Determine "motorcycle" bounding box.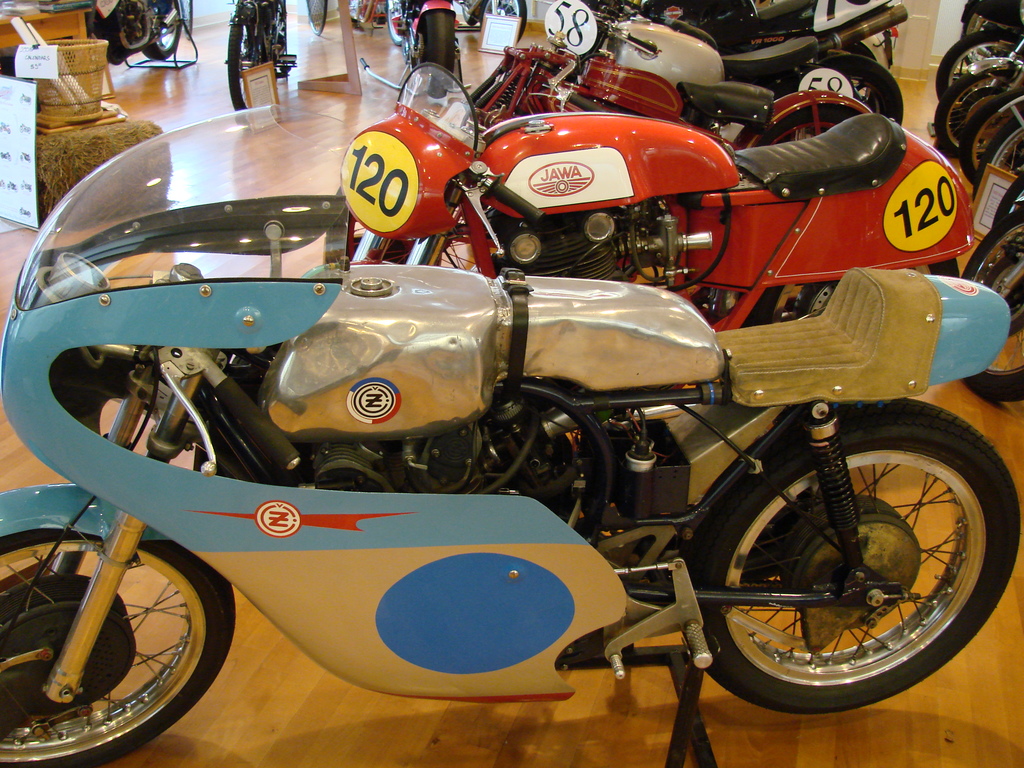
Determined: locate(969, 121, 1021, 216).
